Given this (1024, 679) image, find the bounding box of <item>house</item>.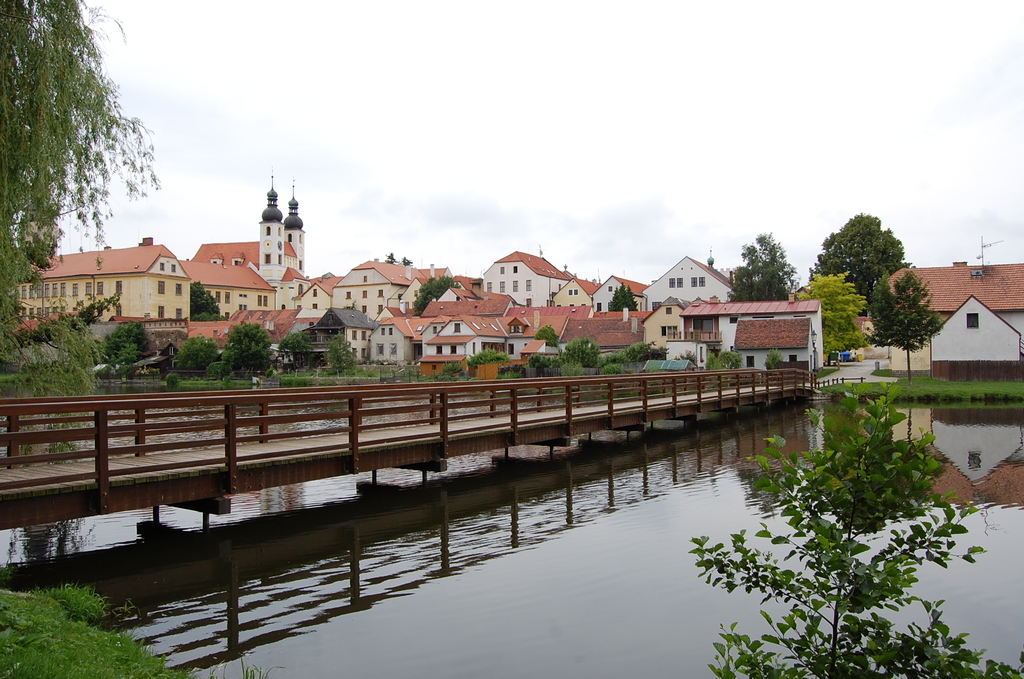
[588, 275, 645, 318].
